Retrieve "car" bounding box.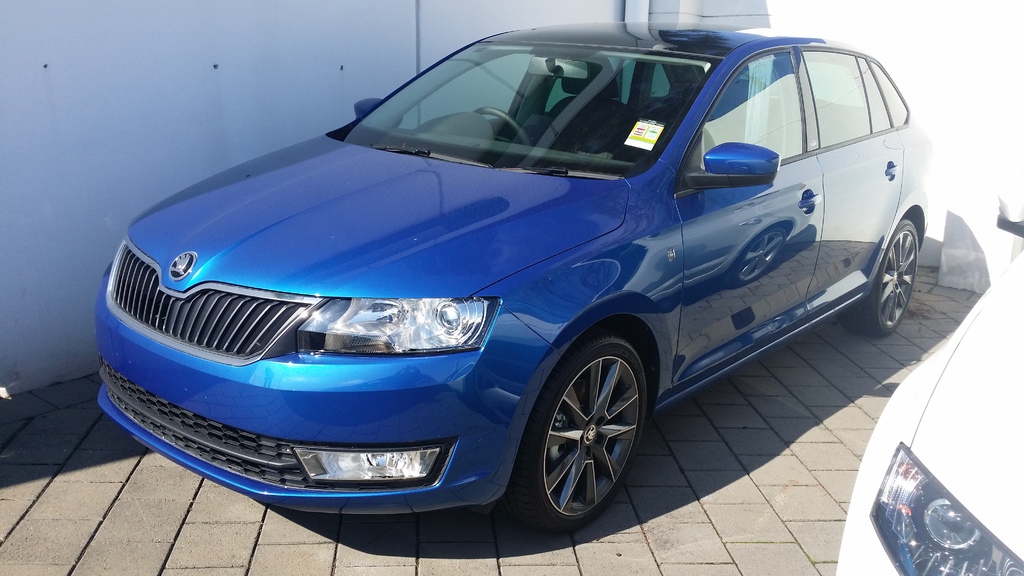
Bounding box: (left=836, top=172, right=1020, bottom=575).
